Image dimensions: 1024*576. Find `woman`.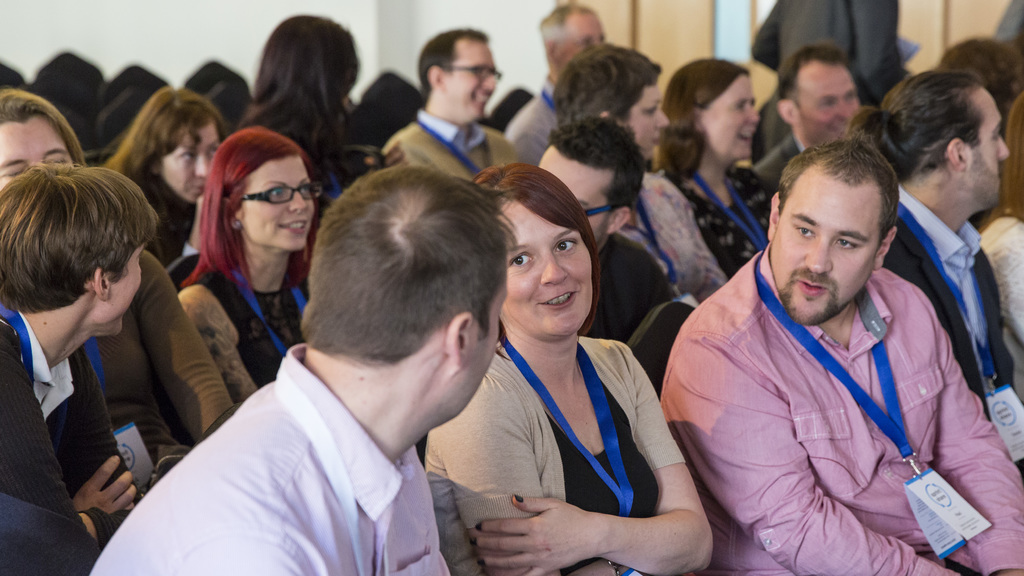
Rect(977, 92, 1023, 412).
